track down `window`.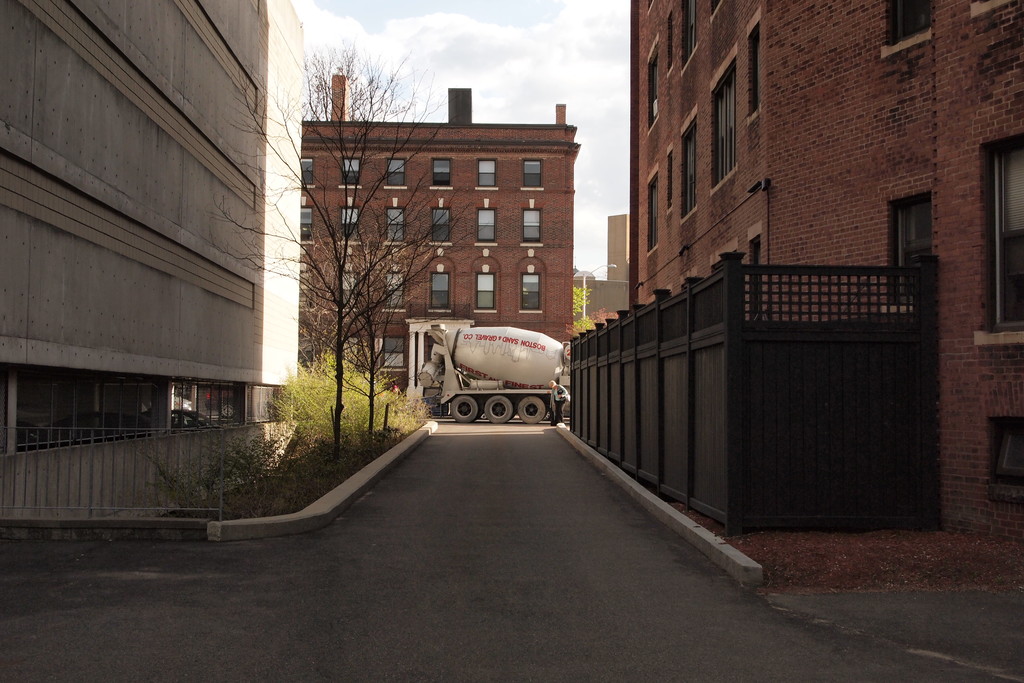
Tracked to [x1=709, y1=47, x2=739, y2=185].
